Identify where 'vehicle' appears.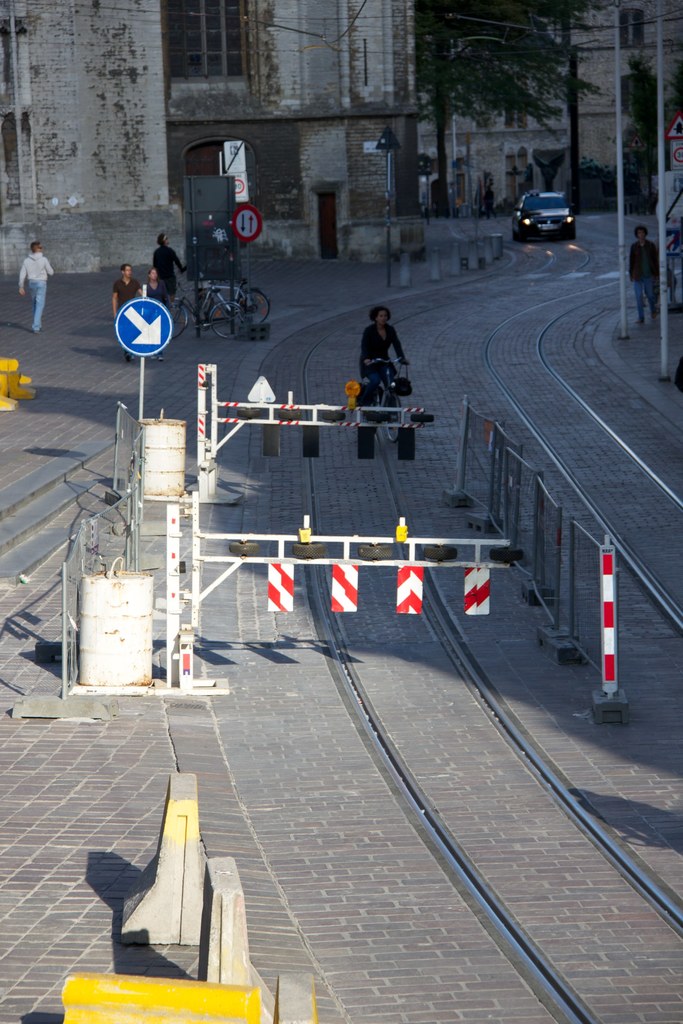
Appears at (523,175,592,238).
